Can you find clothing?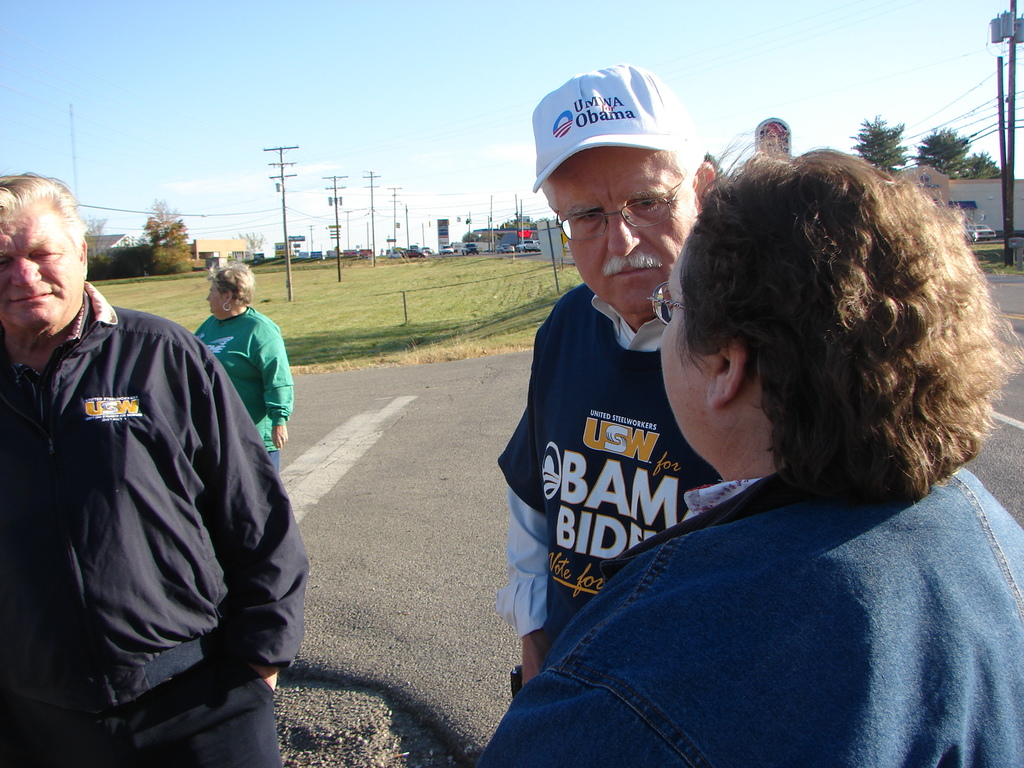
Yes, bounding box: region(495, 280, 726, 641).
